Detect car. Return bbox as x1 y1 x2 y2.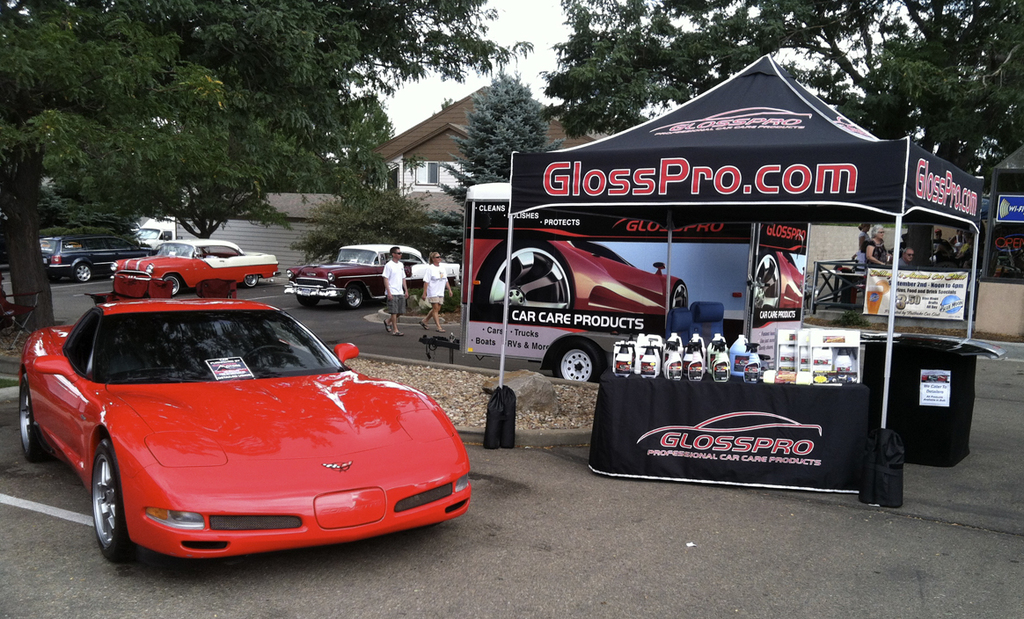
110 239 278 291.
